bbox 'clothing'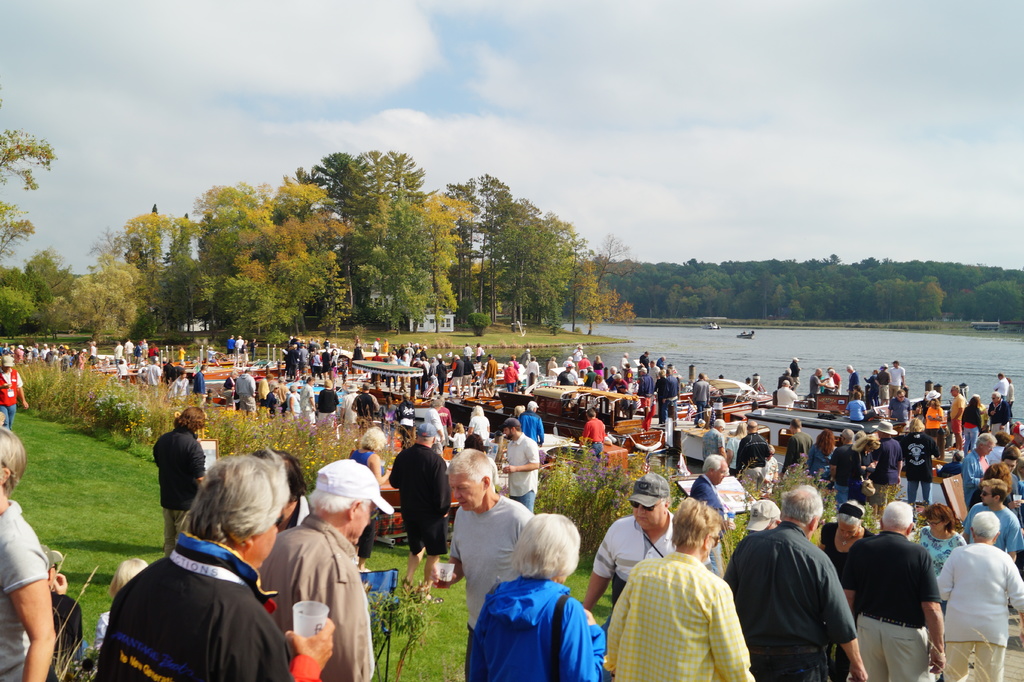
rect(319, 352, 333, 381)
